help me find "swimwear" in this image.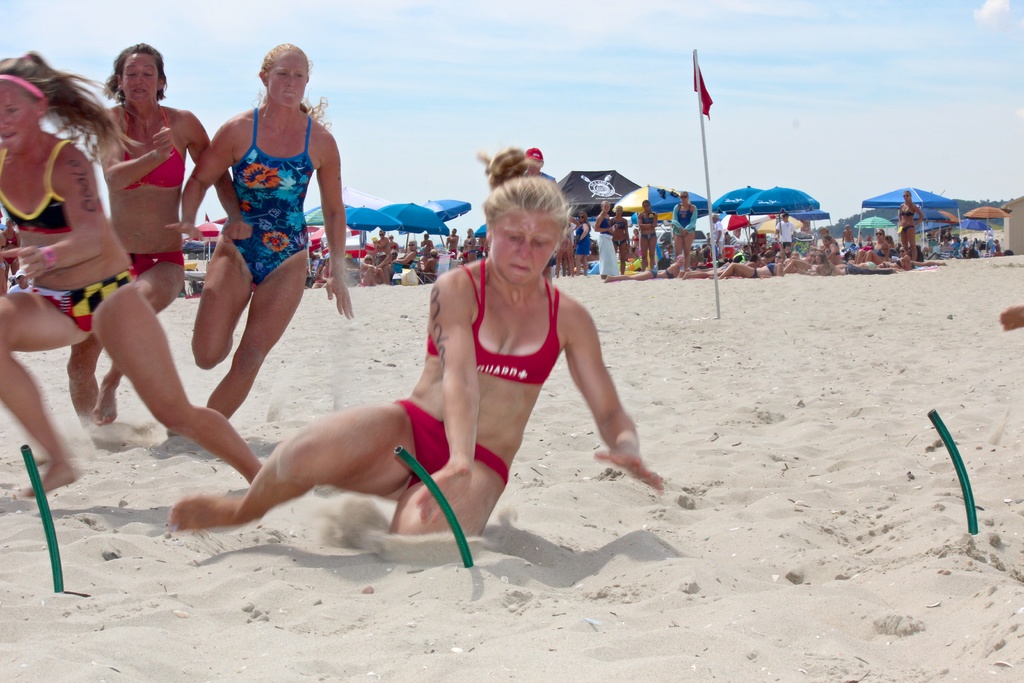
Found it: x1=224 y1=108 x2=320 y2=289.
